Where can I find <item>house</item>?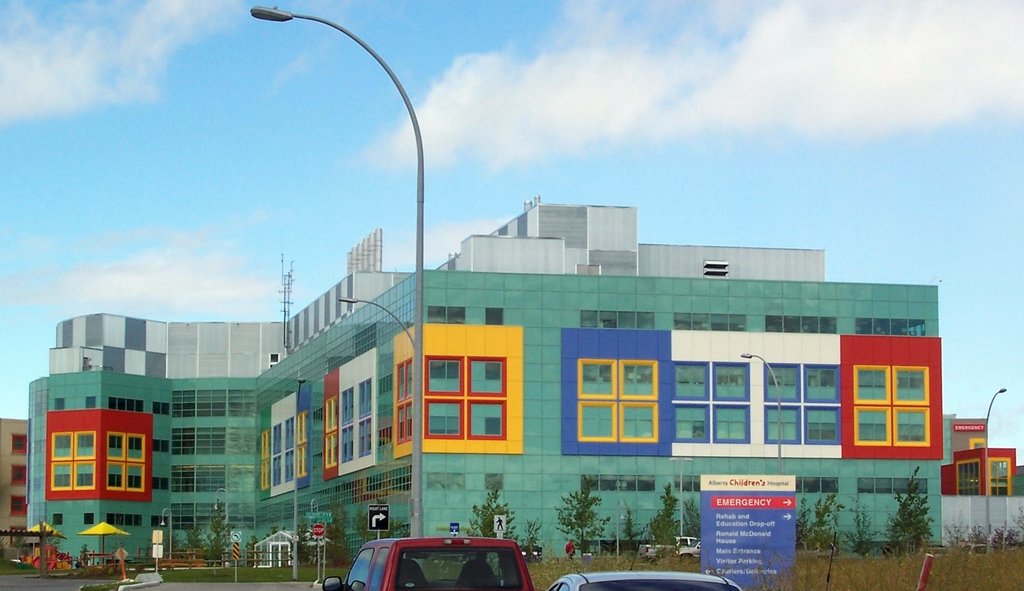
You can find it at 0:414:43:555.
